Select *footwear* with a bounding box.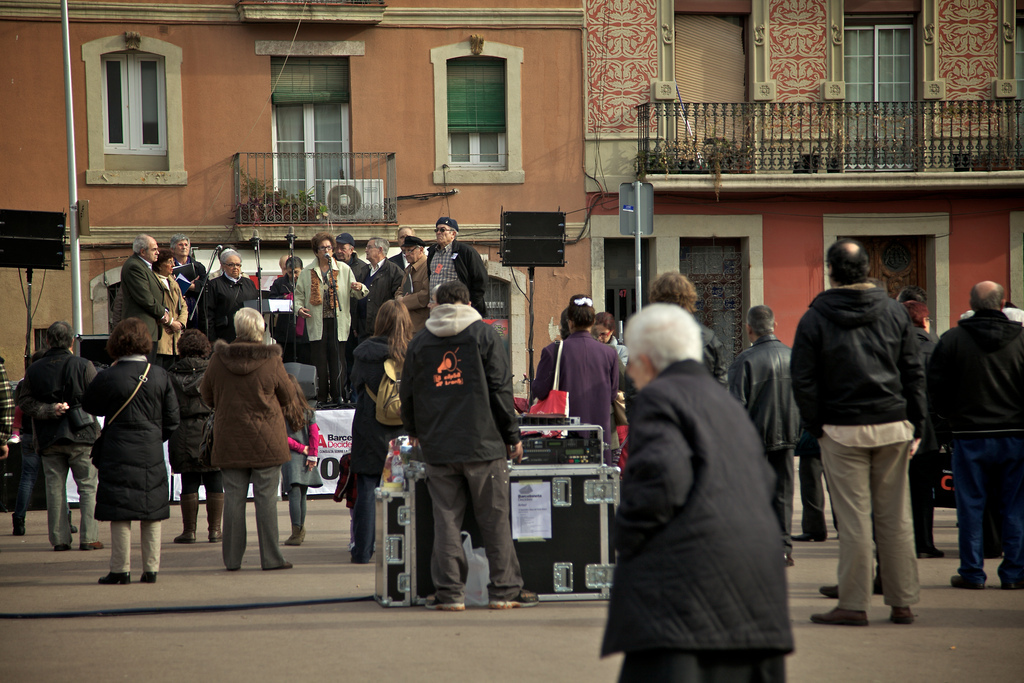
{"x1": 53, "y1": 542, "x2": 73, "y2": 550}.
